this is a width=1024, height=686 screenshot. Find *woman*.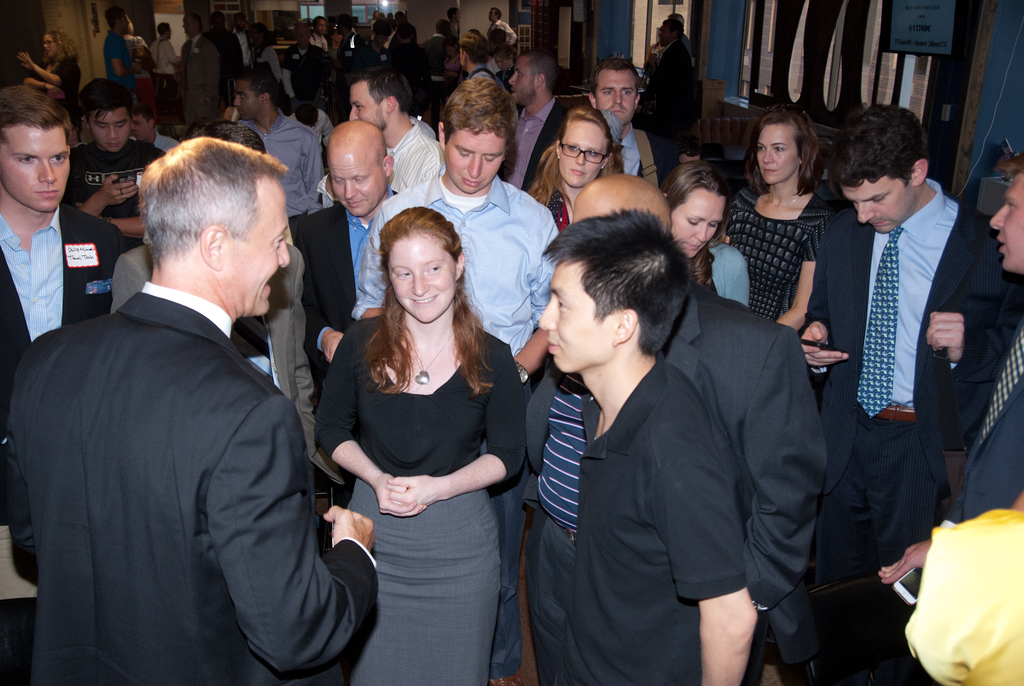
Bounding box: 240:26:296:89.
